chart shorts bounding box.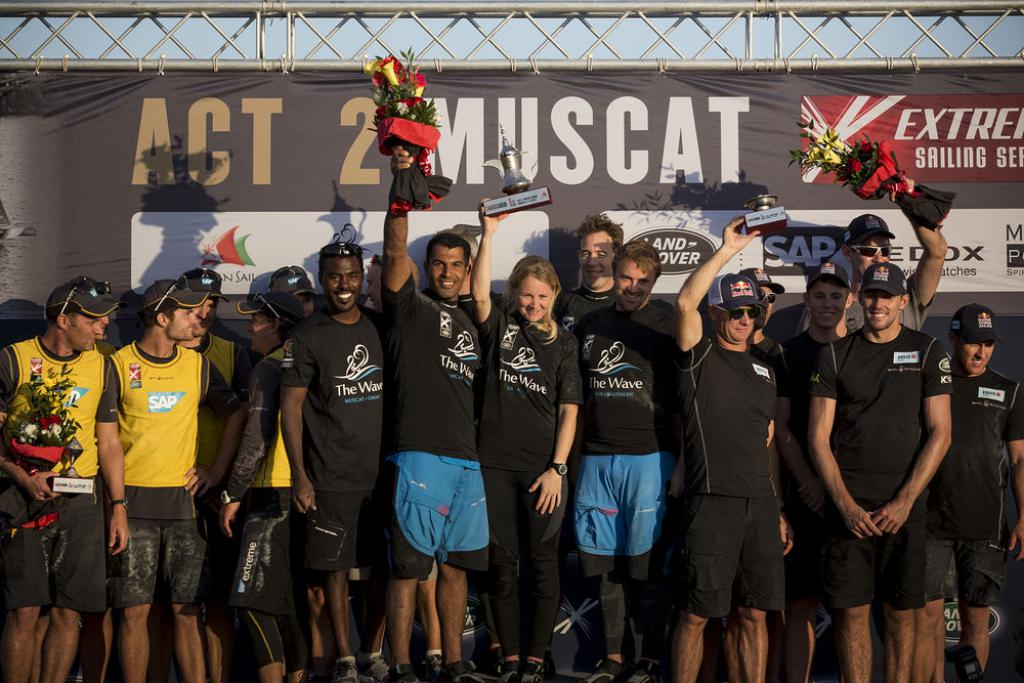
Charted: {"x1": 919, "y1": 540, "x2": 1004, "y2": 600}.
